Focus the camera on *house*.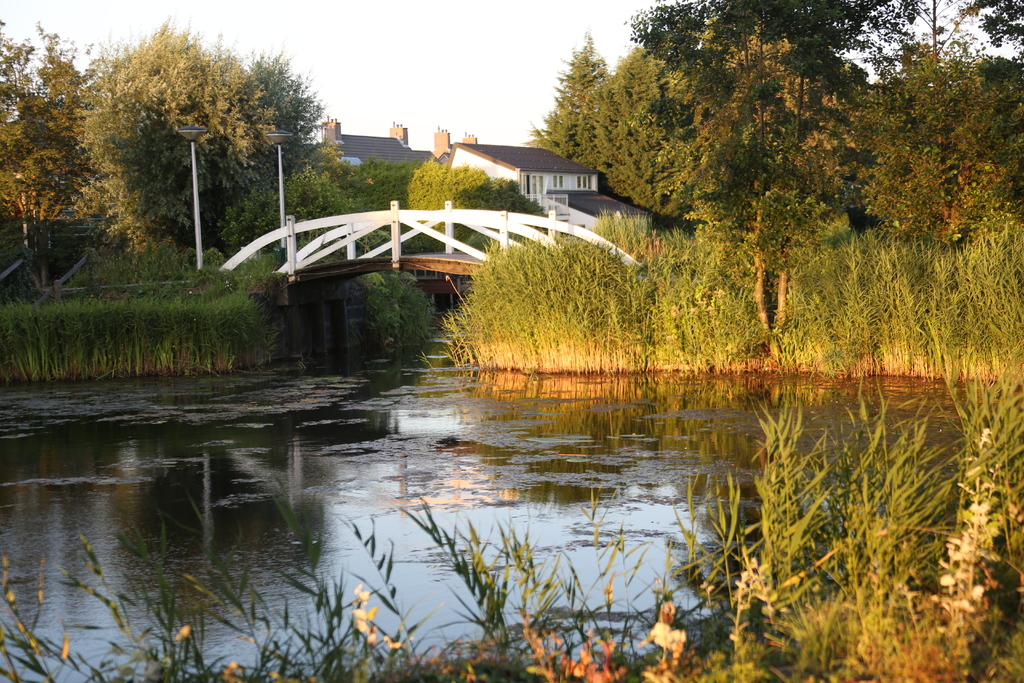
Focus region: (440, 139, 652, 241).
